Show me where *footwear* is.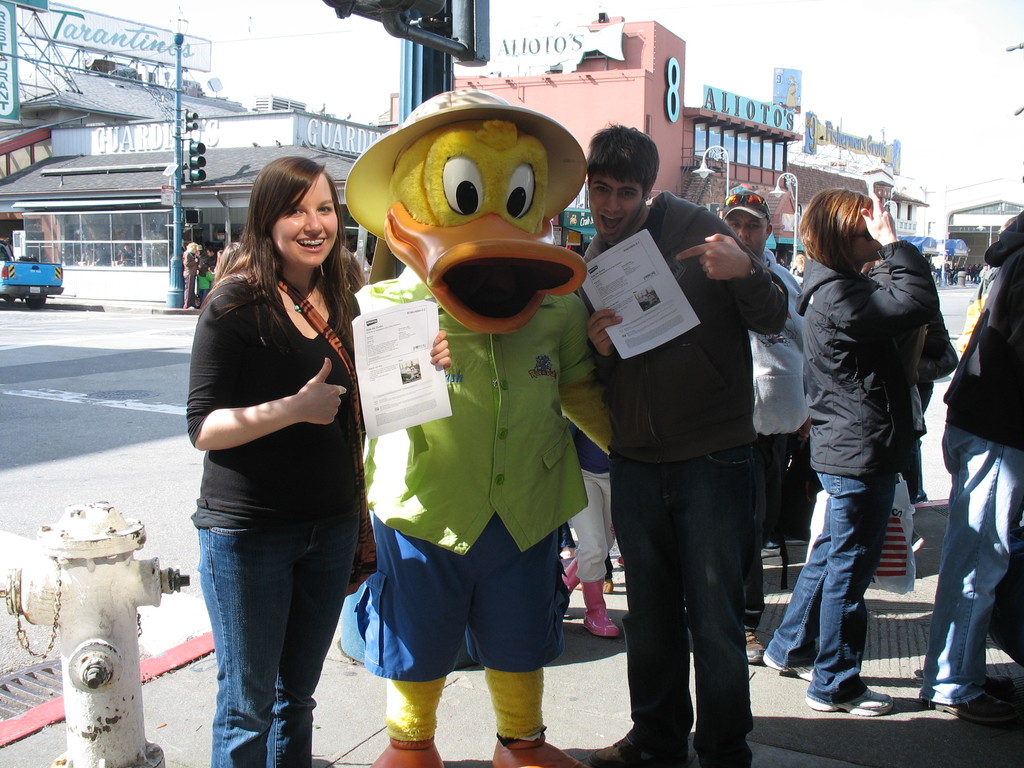
*footwear* is at left=367, top=733, right=444, bottom=767.
